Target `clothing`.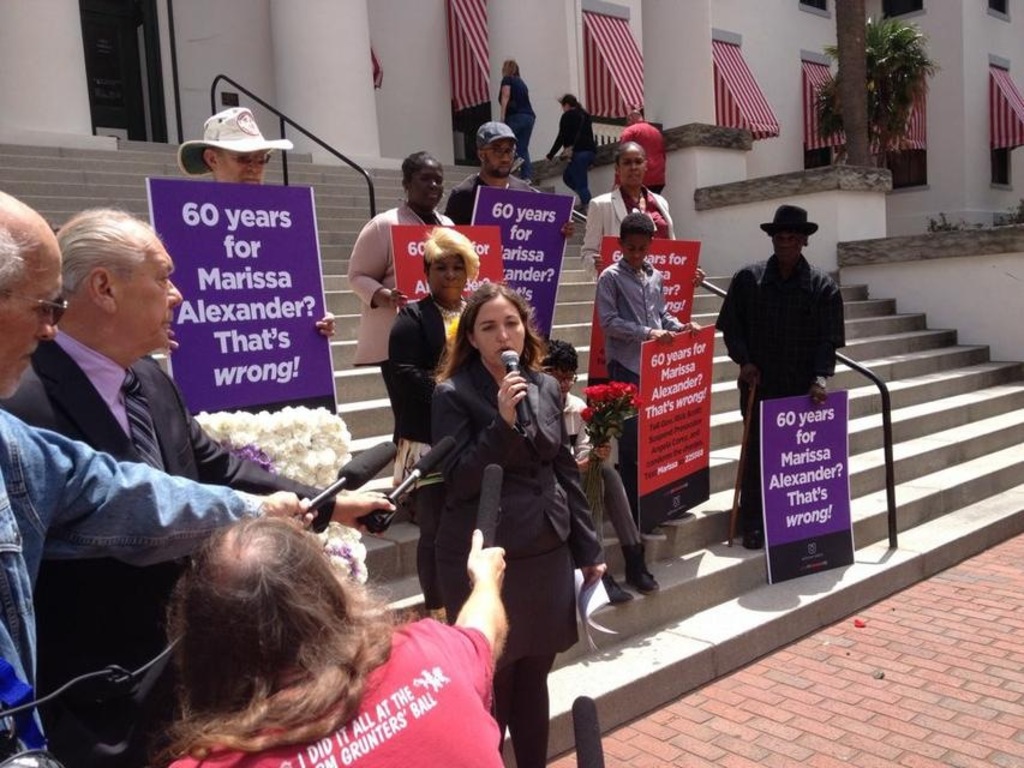
Target region: left=594, top=257, right=677, bottom=503.
